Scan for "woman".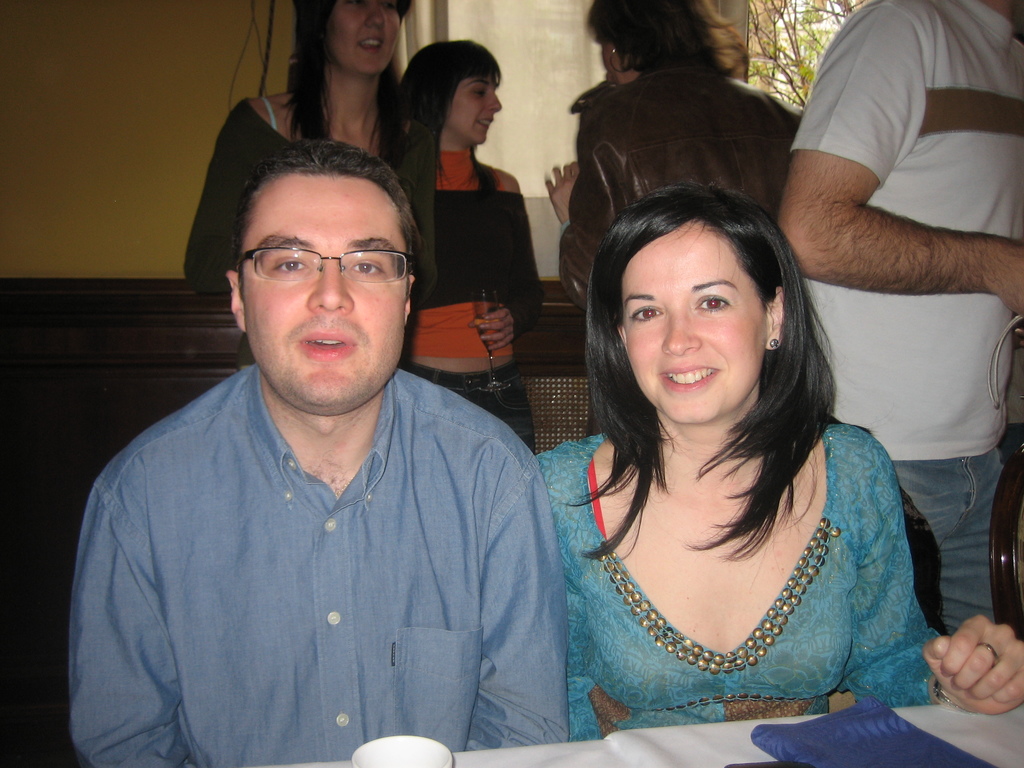
Scan result: x1=371, y1=35, x2=545, y2=442.
